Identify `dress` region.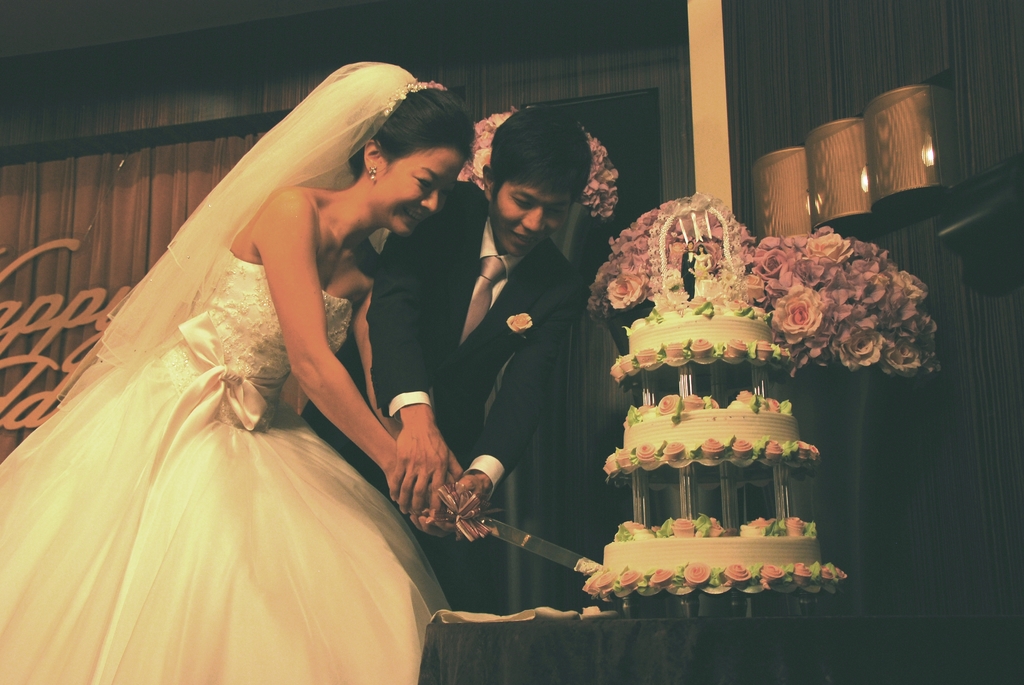
Region: bbox(3, 65, 445, 684).
